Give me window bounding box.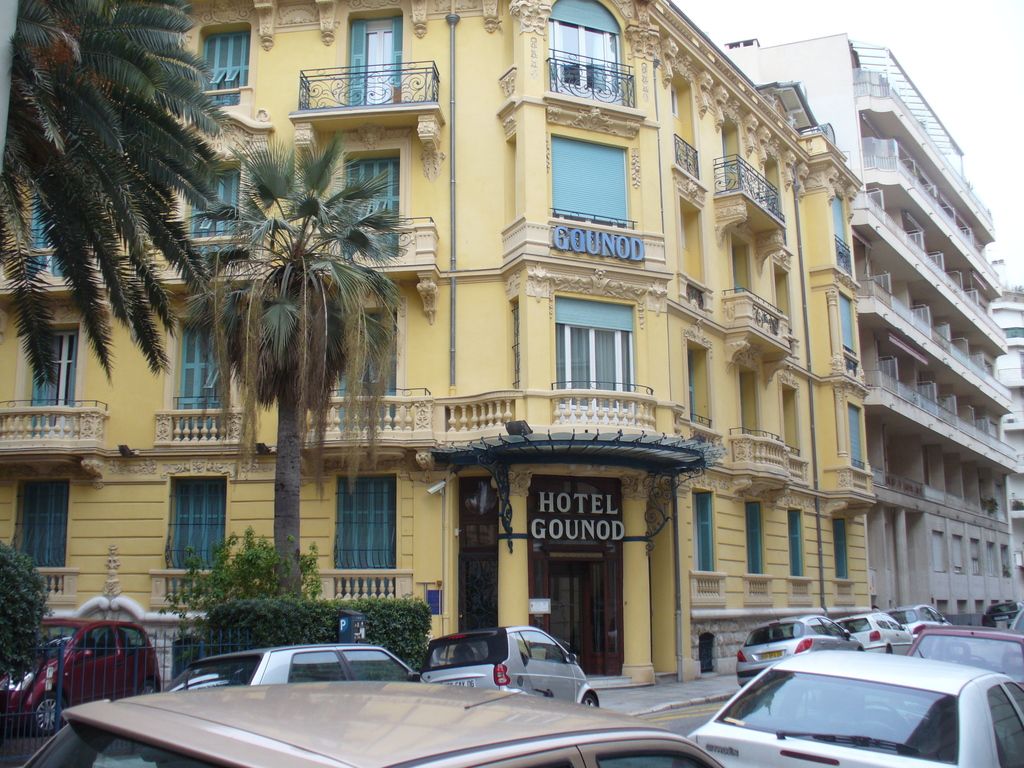
874 615 903 632.
